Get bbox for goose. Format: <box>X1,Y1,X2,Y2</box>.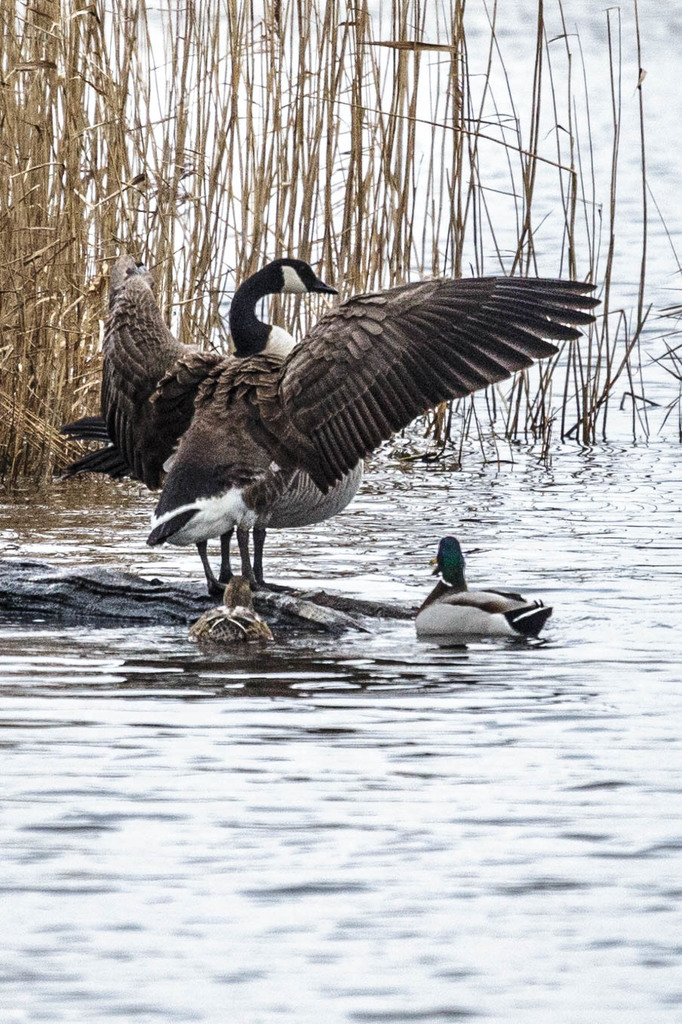
<box>405,538,556,645</box>.
